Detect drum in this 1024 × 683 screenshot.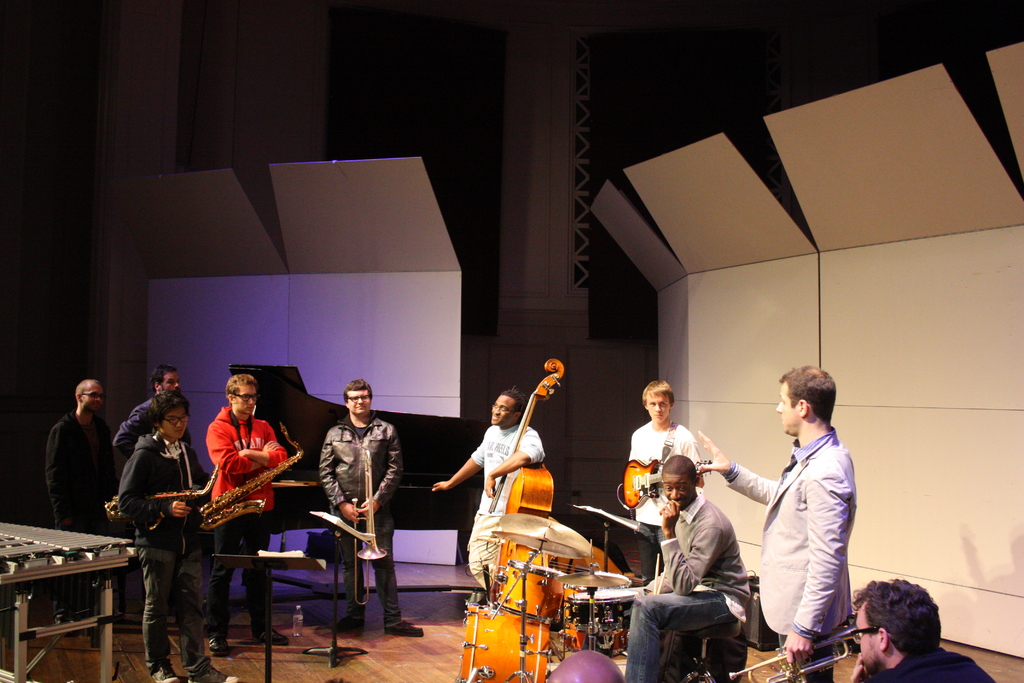
Detection: [x1=557, y1=588, x2=639, y2=659].
